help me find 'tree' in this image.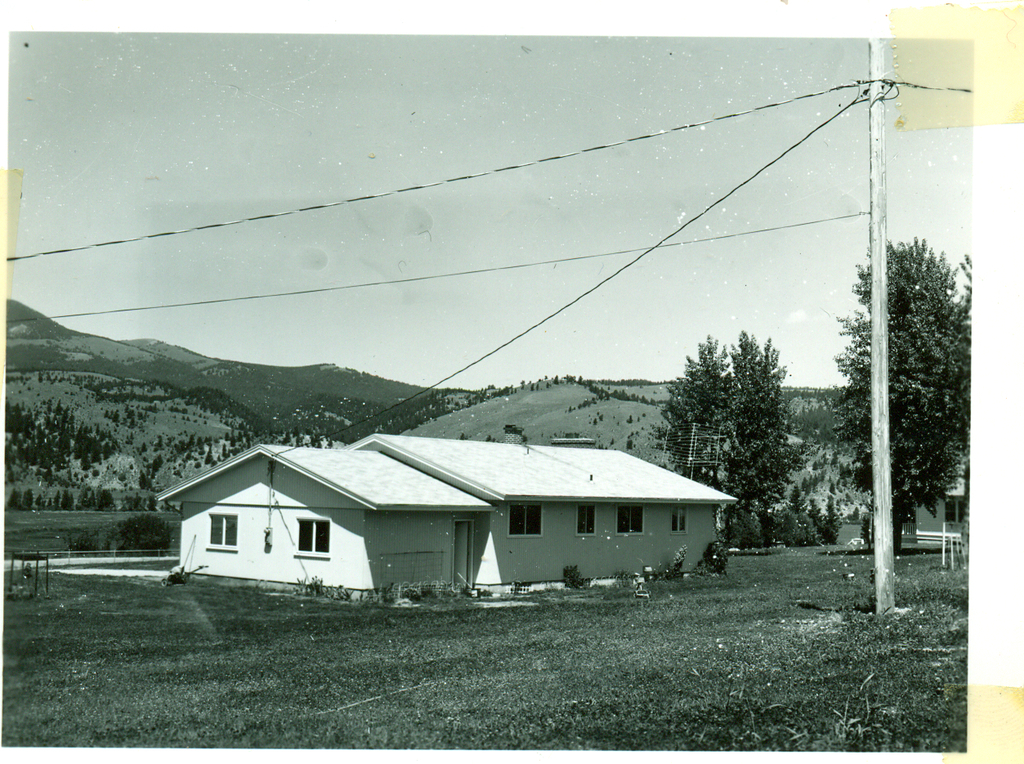
Found it: <region>652, 334, 807, 528</region>.
